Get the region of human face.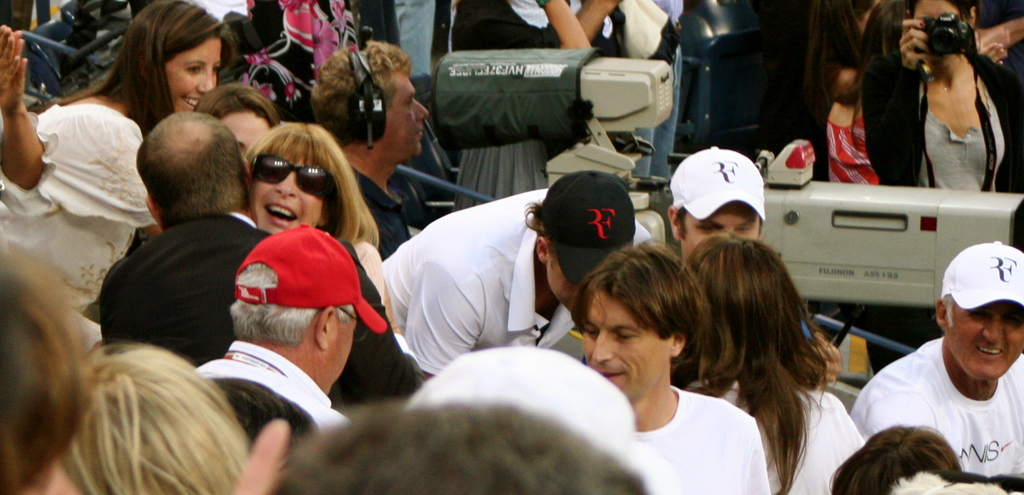
<box>949,298,1023,387</box>.
